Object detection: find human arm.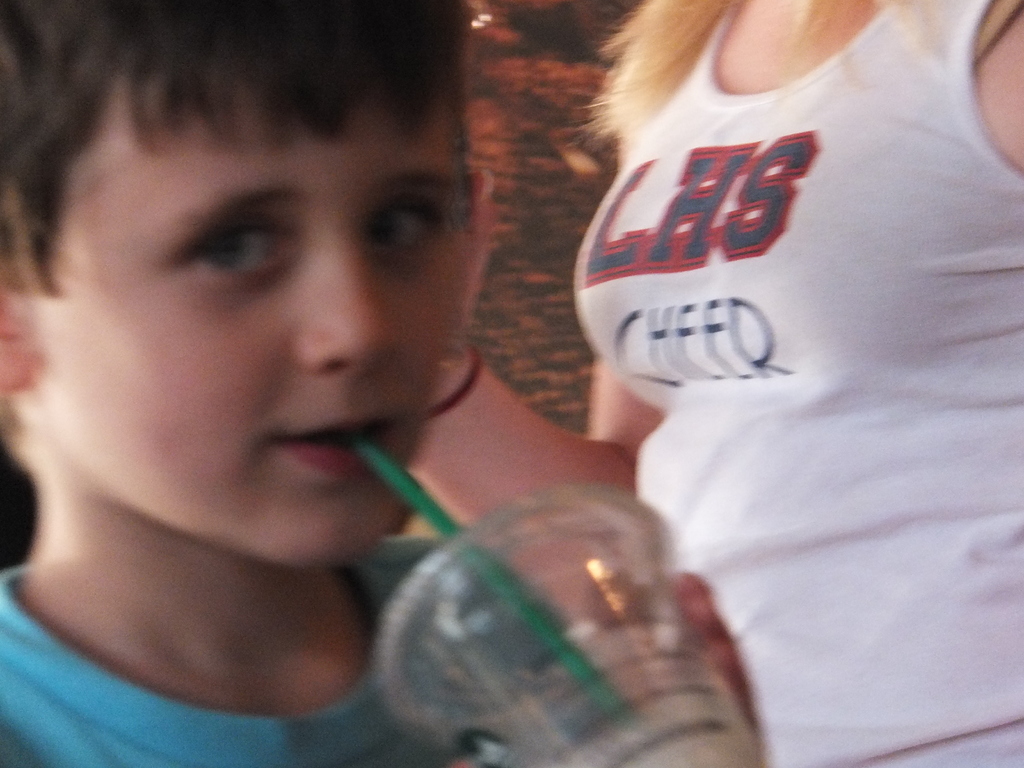
left=415, top=175, right=661, bottom=530.
